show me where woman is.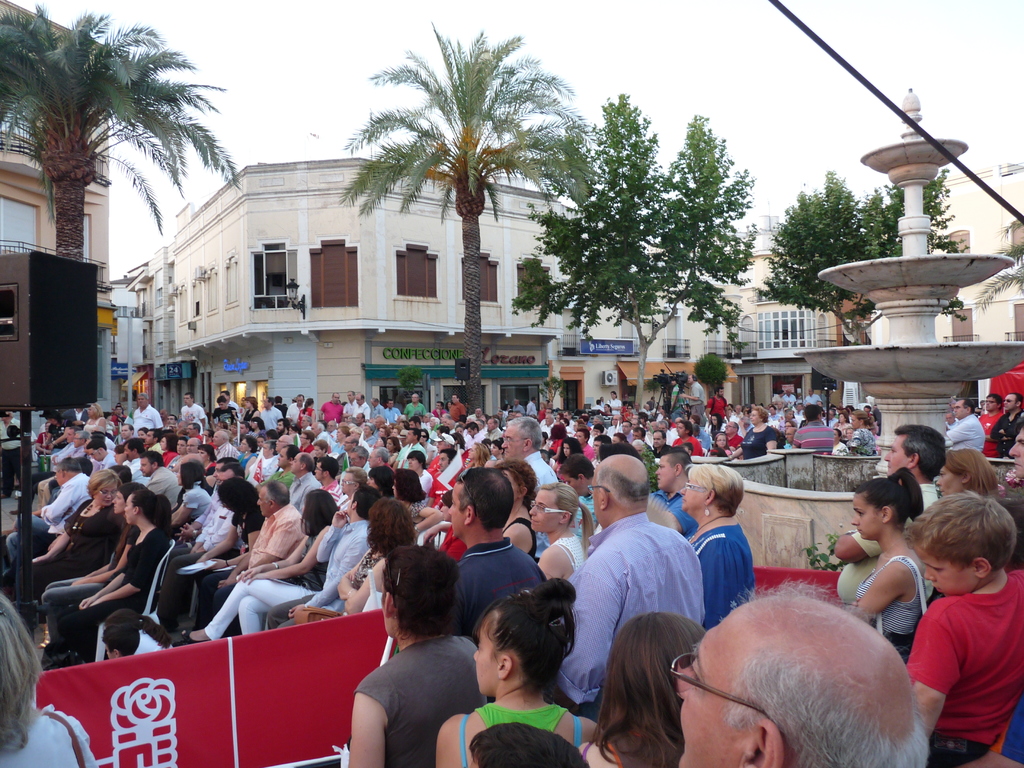
woman is at l=0, t=590, r=100, b=767.
